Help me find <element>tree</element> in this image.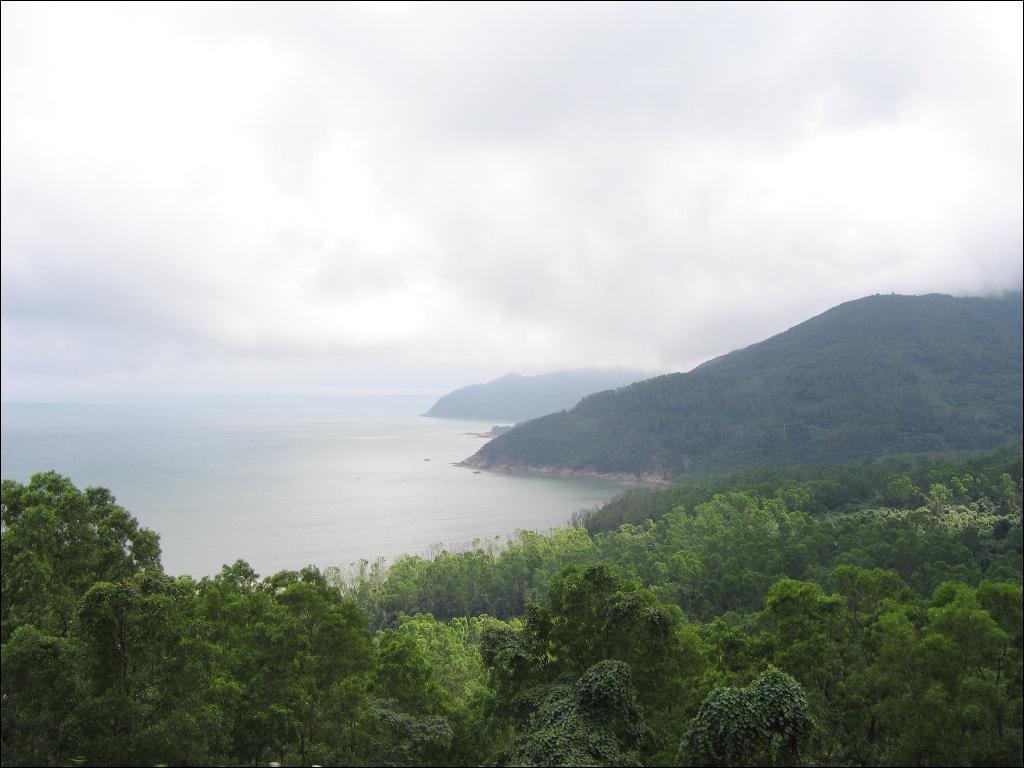
Found it: 20 424 193 711.
